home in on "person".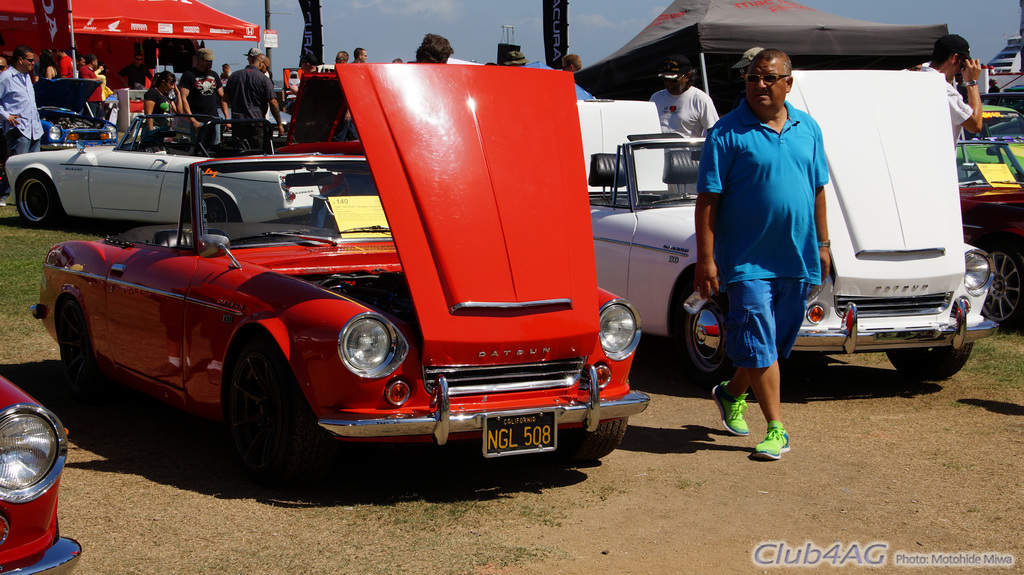
Homed in at select_region(221, 52, 285, 146).
